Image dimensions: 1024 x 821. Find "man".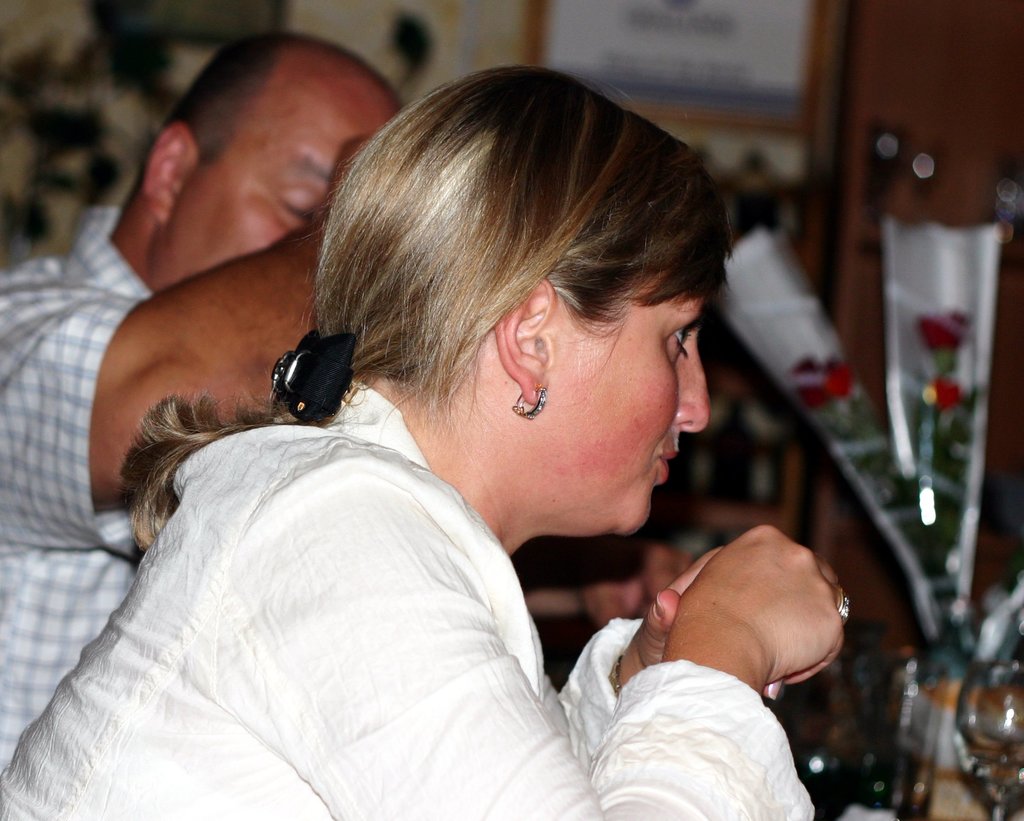
x1=0, y1=20, x2=407, y2=775.
